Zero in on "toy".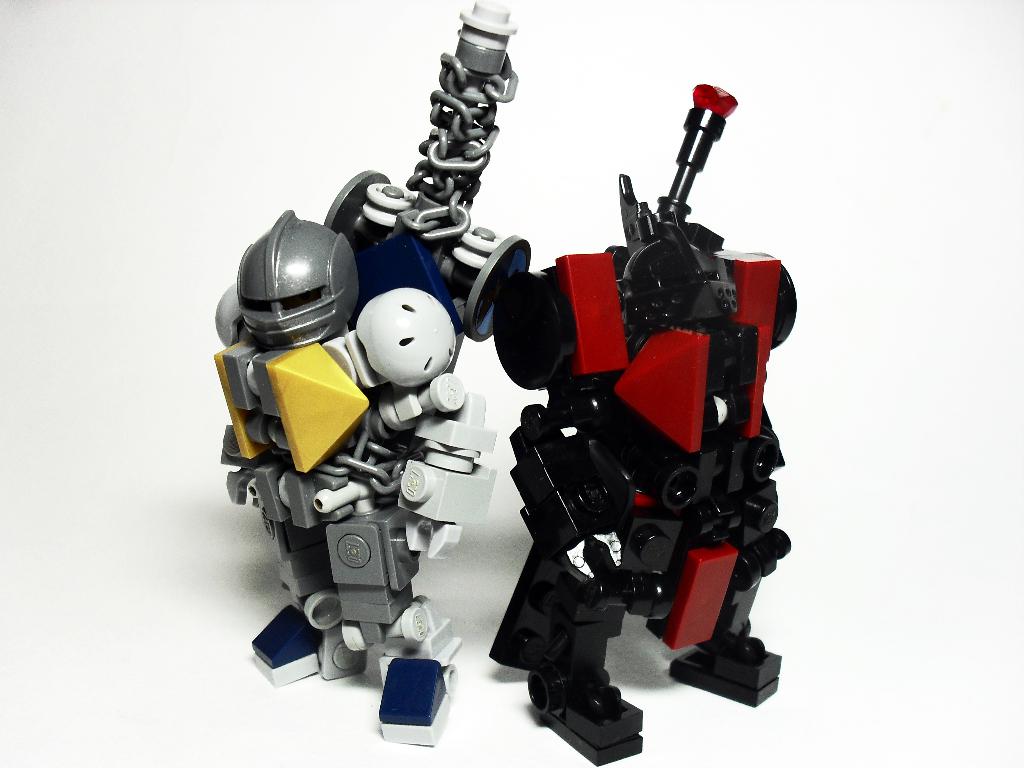
Zeroed in: select_region(435, 128, 808, 746).
